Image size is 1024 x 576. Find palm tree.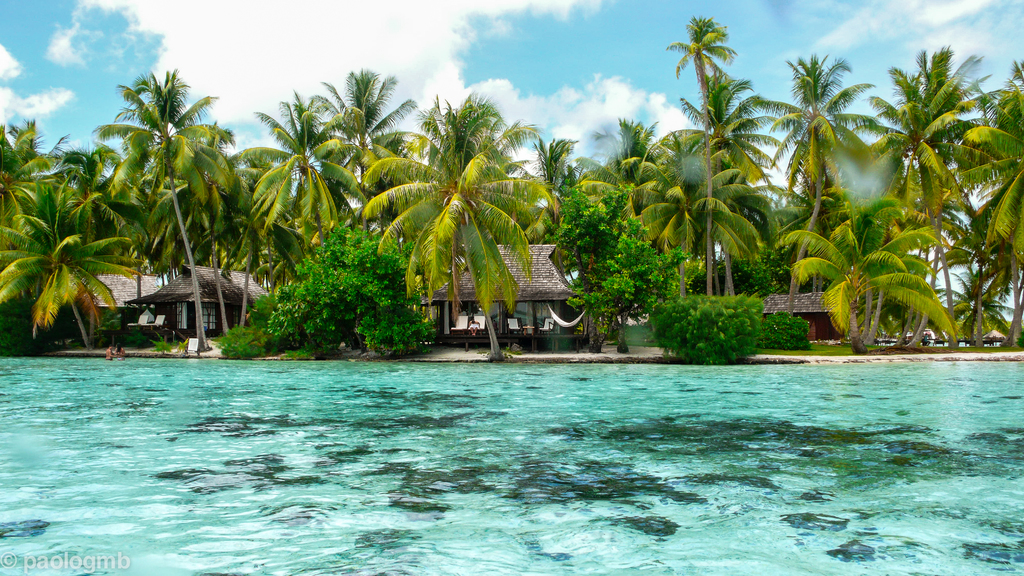
<bbox>205, 140, 280, 298</bbox>.
